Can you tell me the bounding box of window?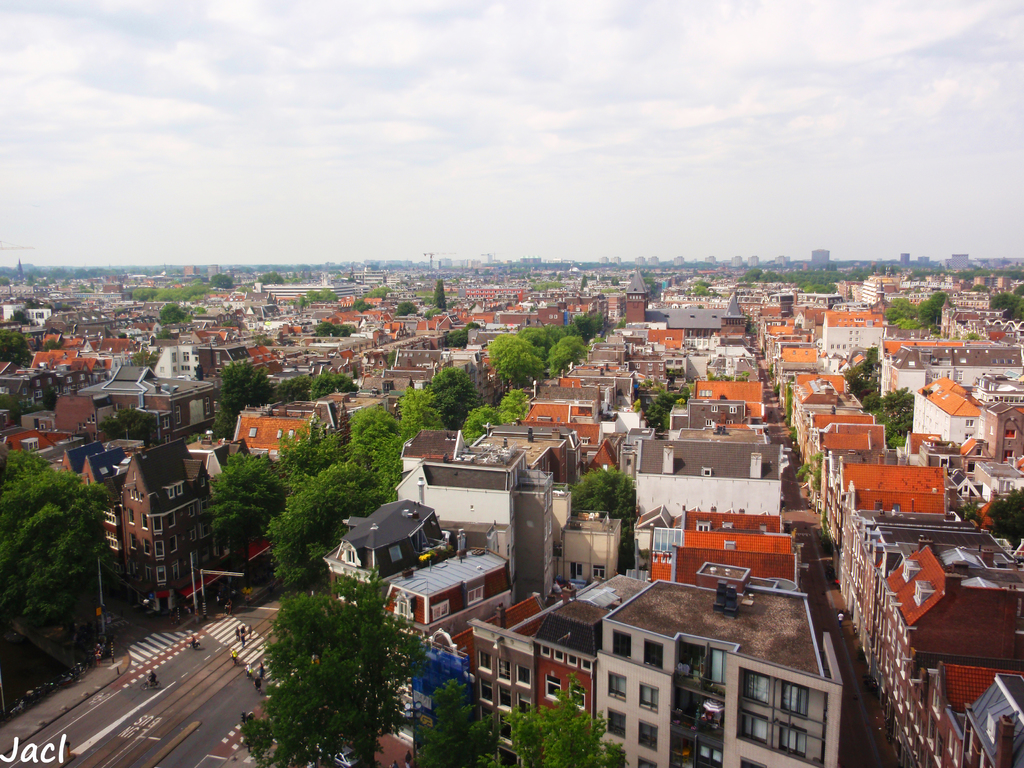
<box>637,682,661,711</box>.
